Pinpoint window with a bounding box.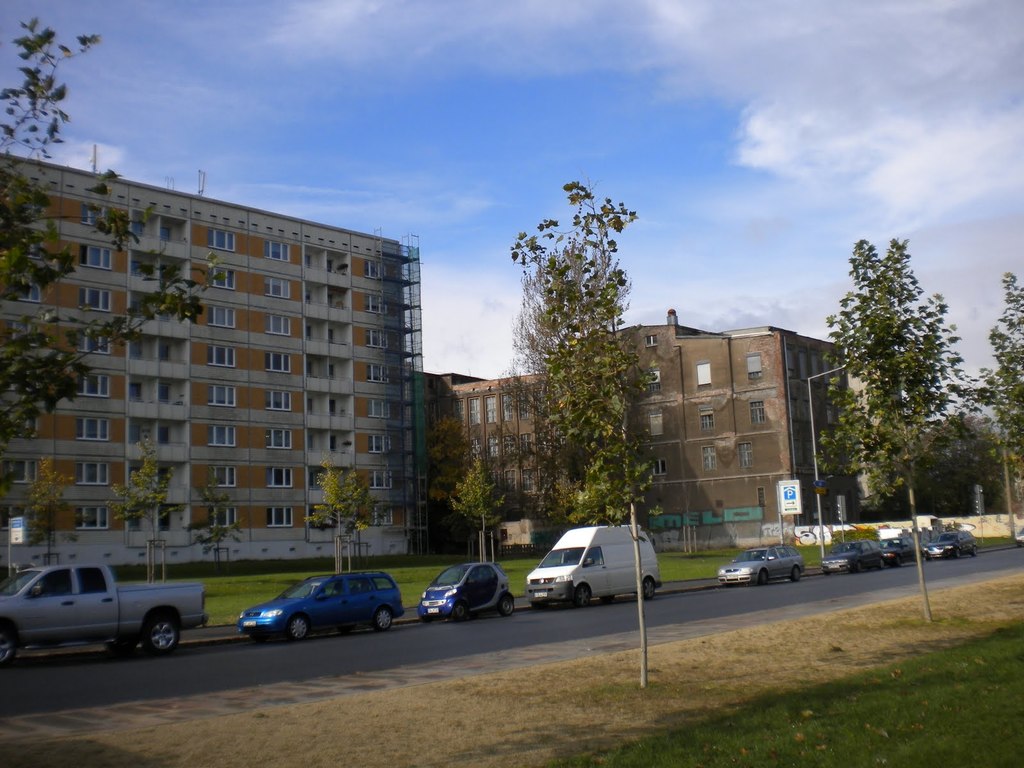
<bbox>733, 440, 752, 468</bbox>.
